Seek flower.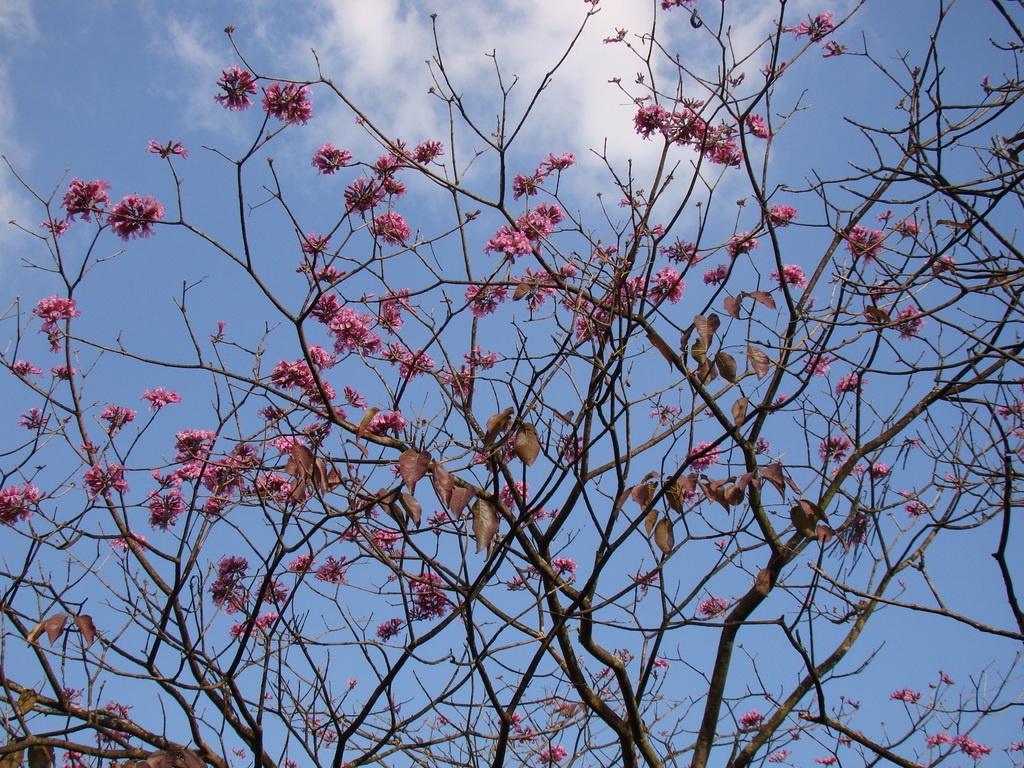
locate(773, 262, 809, 294).
